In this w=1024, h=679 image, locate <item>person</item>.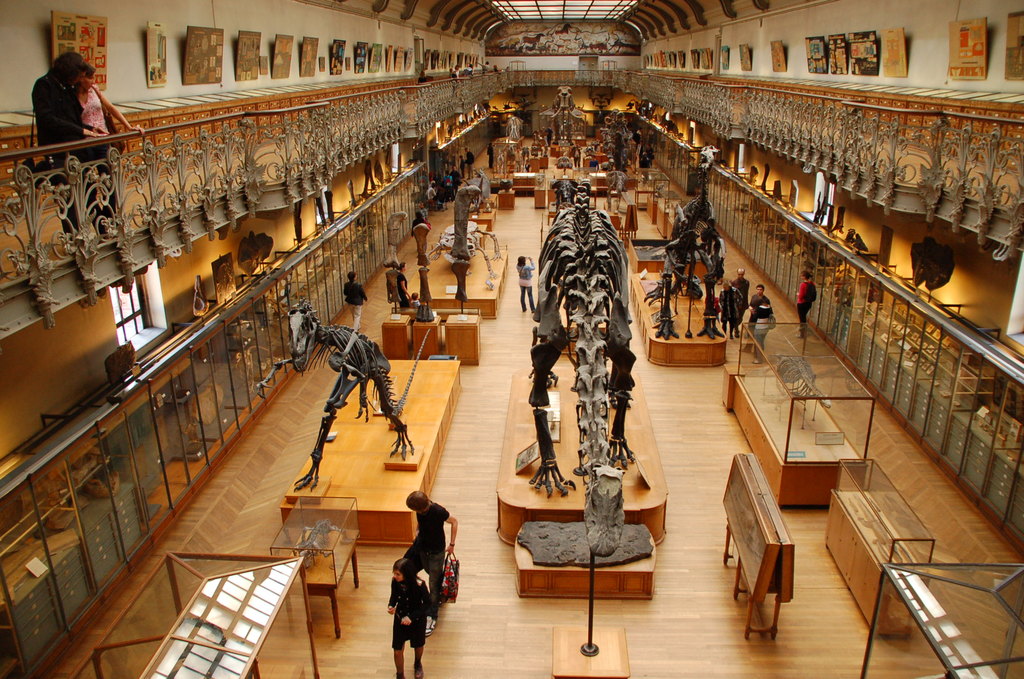
Bounding box: BBox(525, 161, 530, 173).
